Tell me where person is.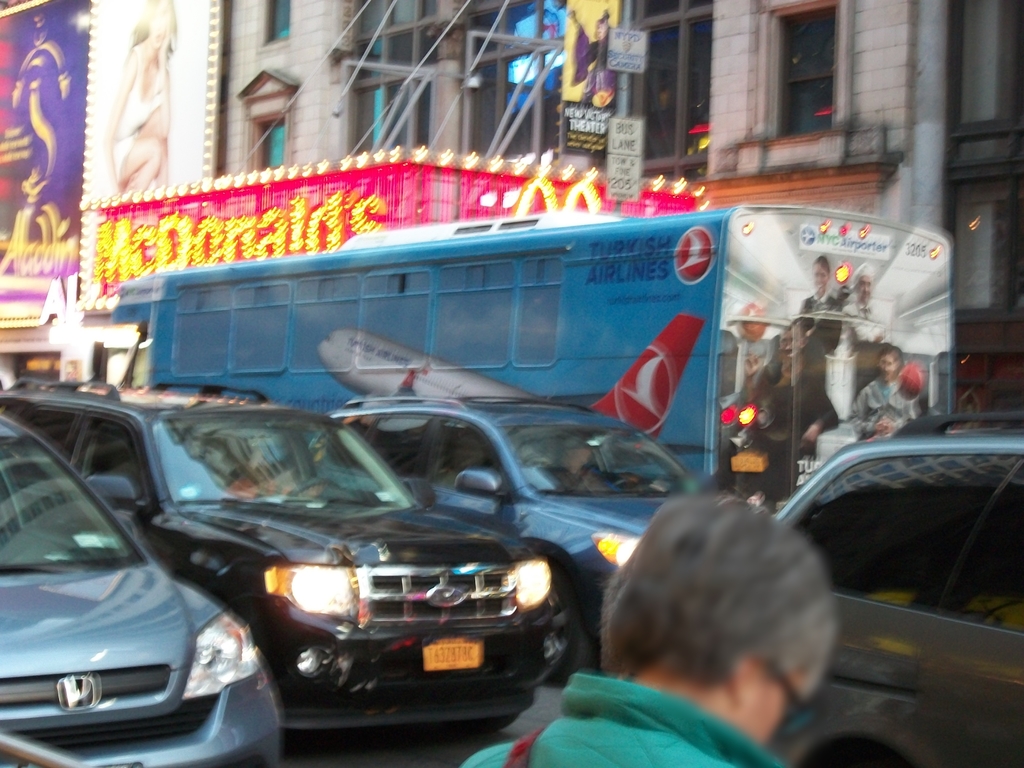
person is at [804, 253, 844, 343].
